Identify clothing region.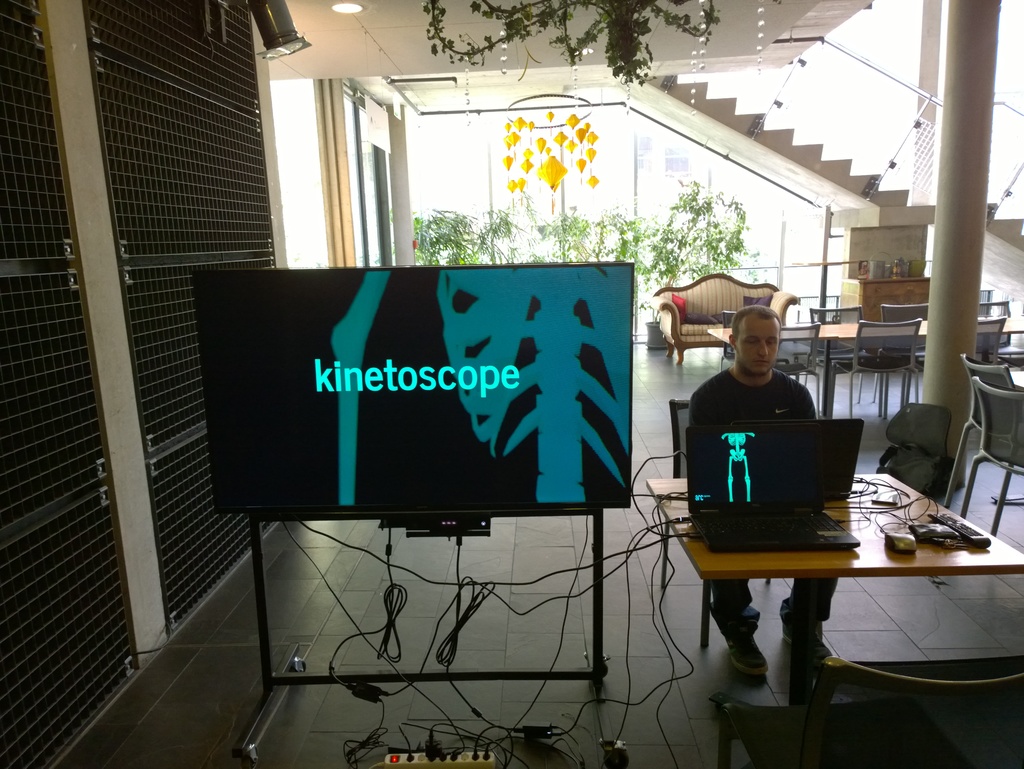
Region: [691, 362, 837, 638].
